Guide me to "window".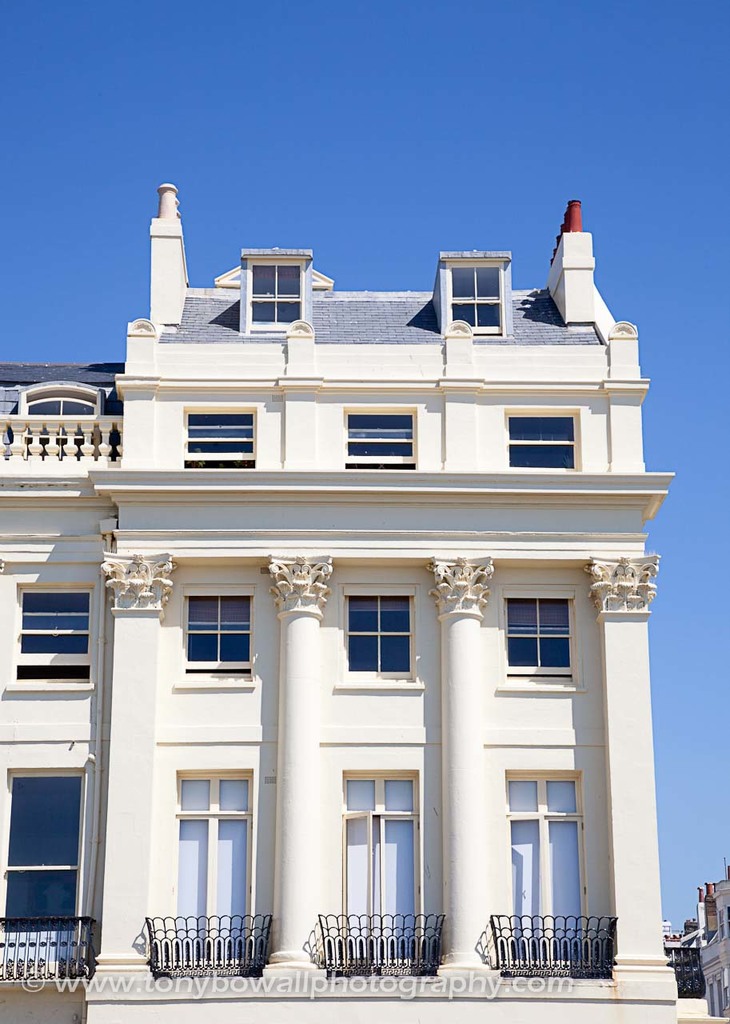
Guidance: box=[509, 414, 577, 467].
